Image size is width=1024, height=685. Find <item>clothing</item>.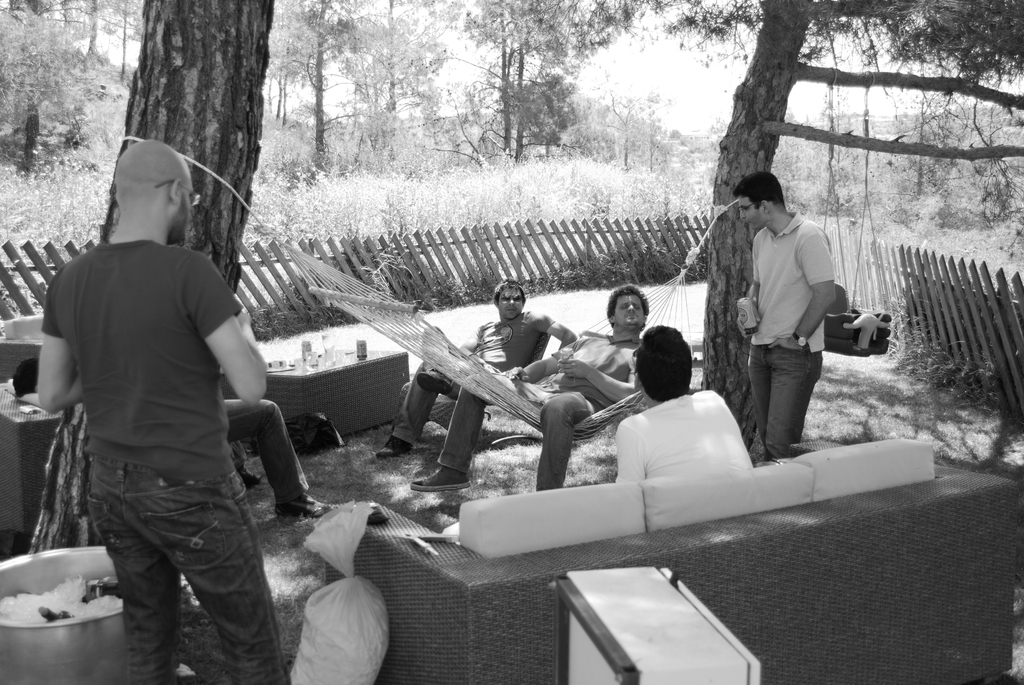
(42, 240, 290, 684).
